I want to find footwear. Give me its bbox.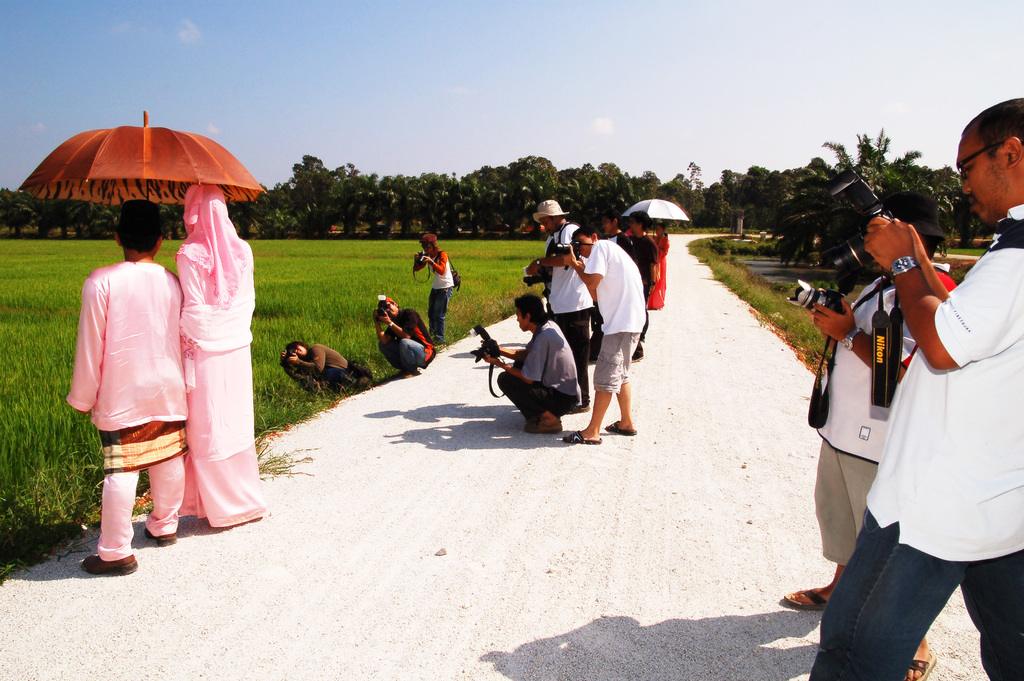
bbox=[901, 635, 935, 680].
